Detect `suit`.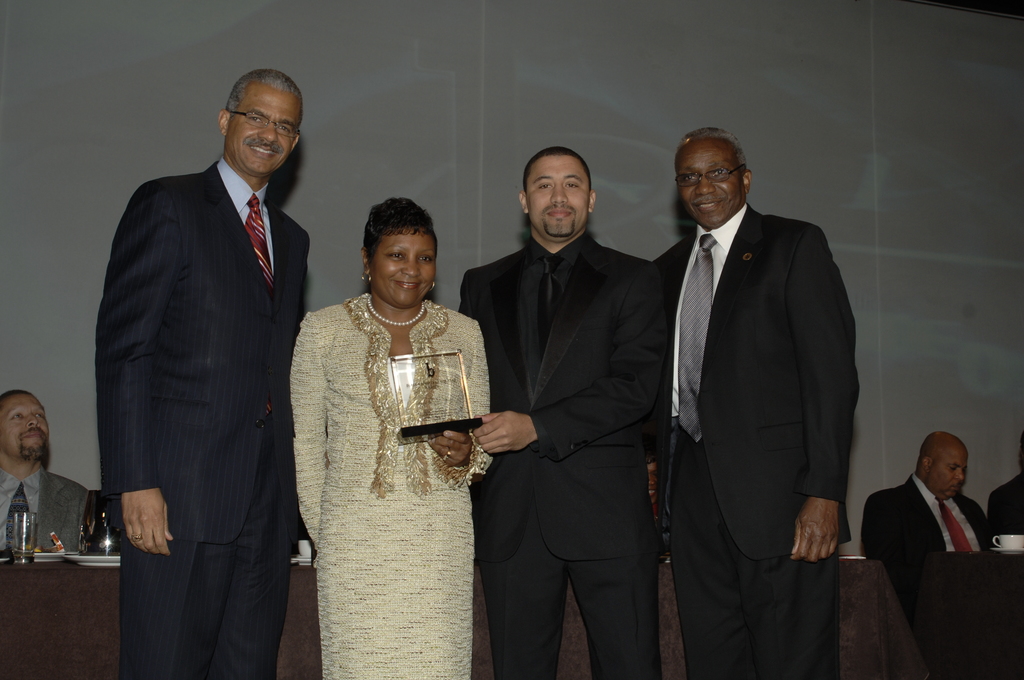
Detected at select_region(454, 228, 653, 679).
